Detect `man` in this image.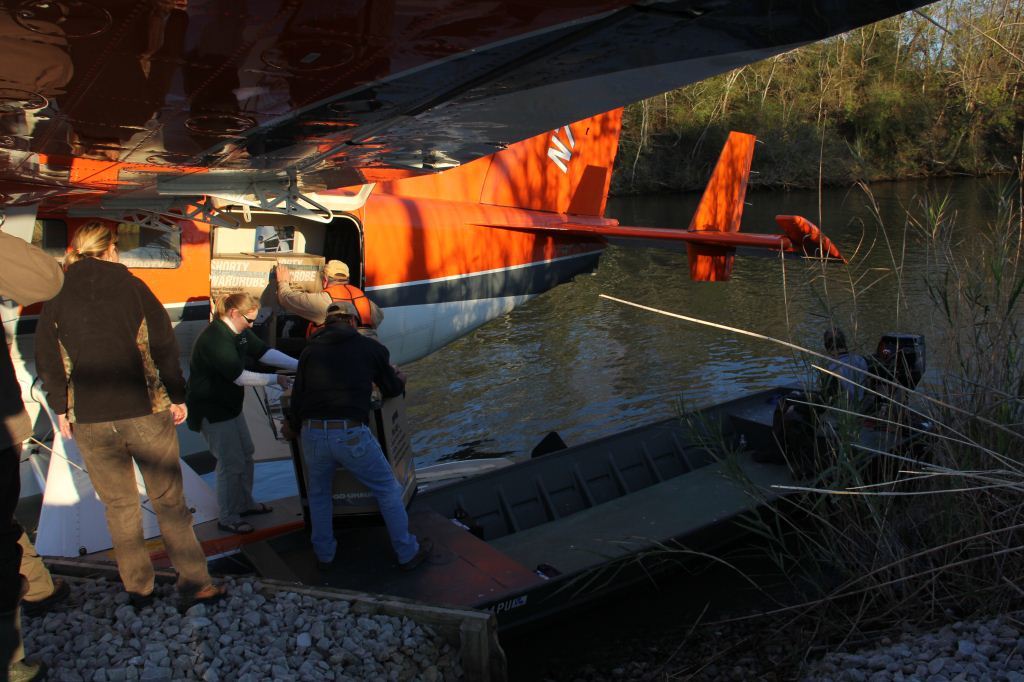
Detection: rect(274, 260, 379, 336).
